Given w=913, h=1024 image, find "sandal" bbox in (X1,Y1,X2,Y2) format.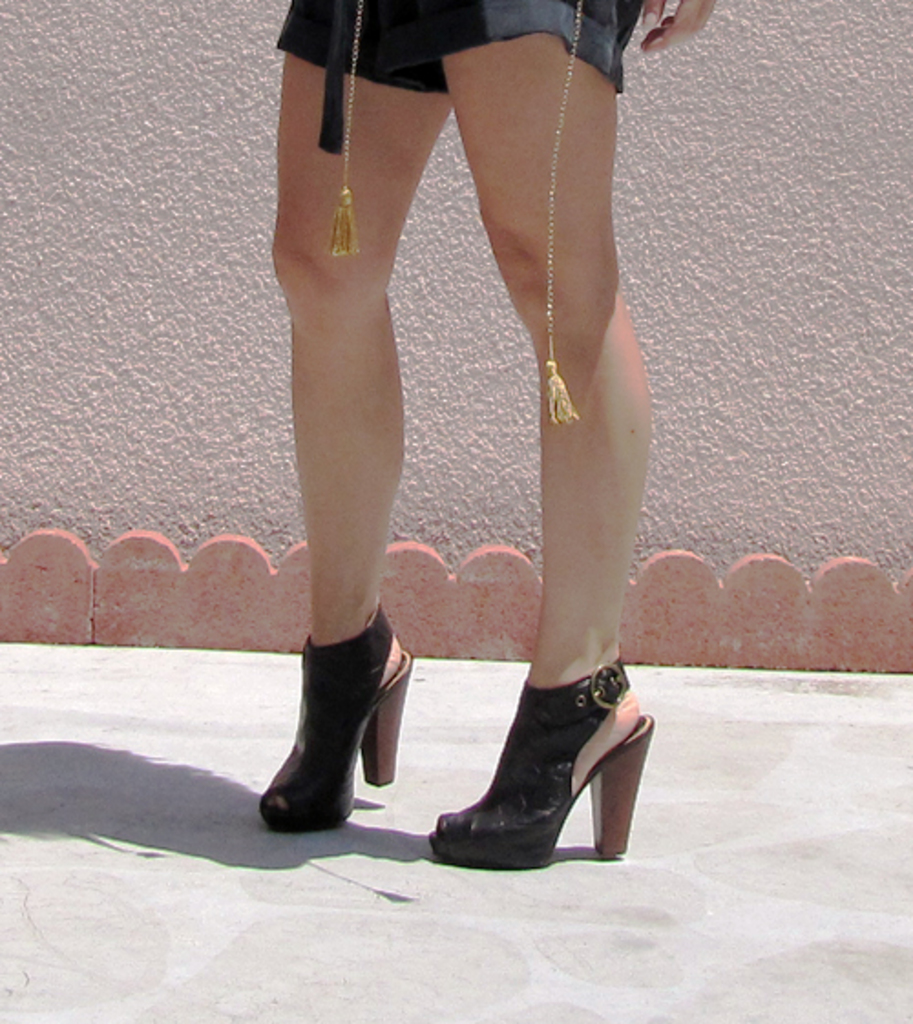
(261,593,418,827).
